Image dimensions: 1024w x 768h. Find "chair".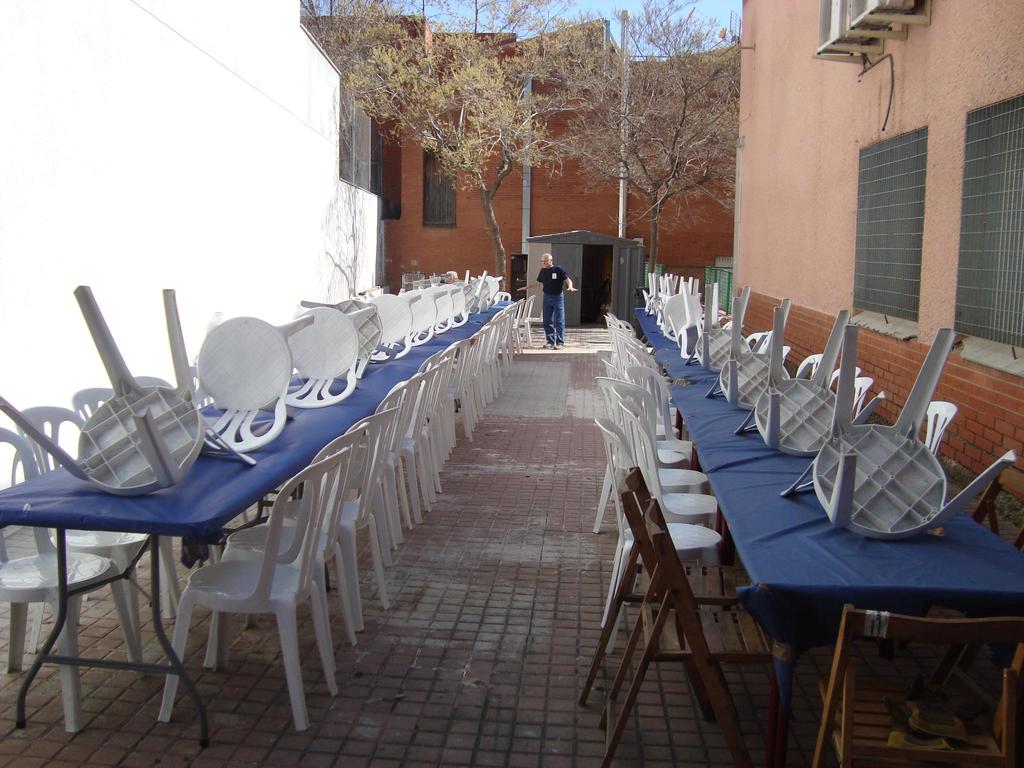
crop(165, 454, 323, 733).
